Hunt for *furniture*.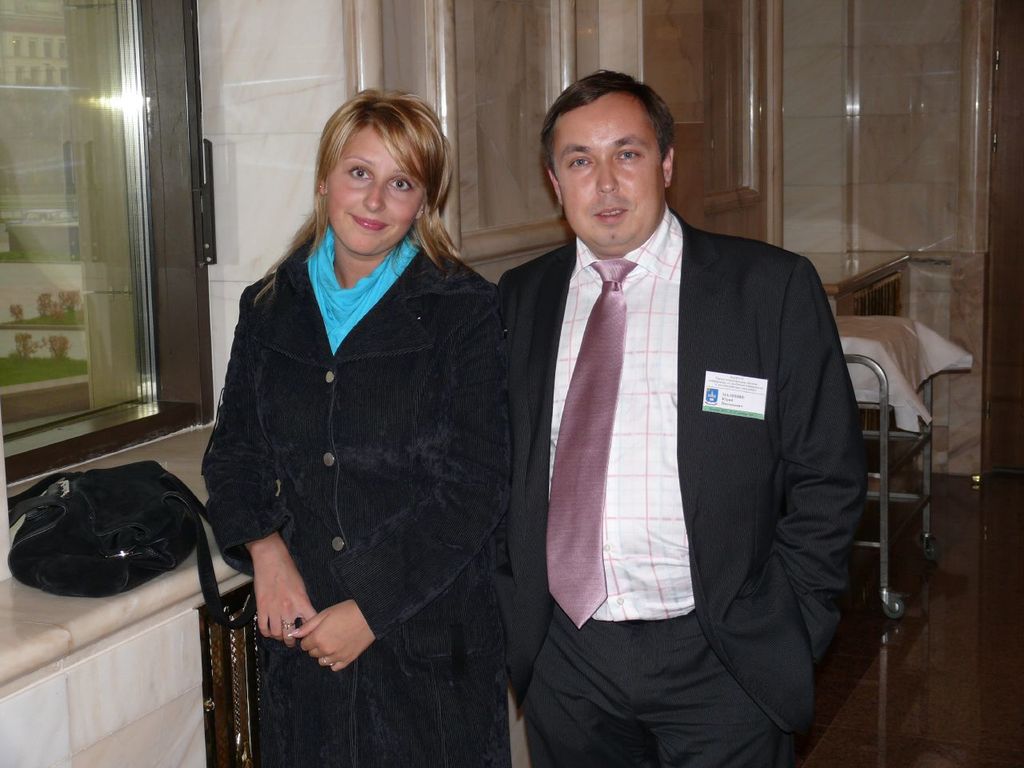
Hunted down at 837:316:971:618.
